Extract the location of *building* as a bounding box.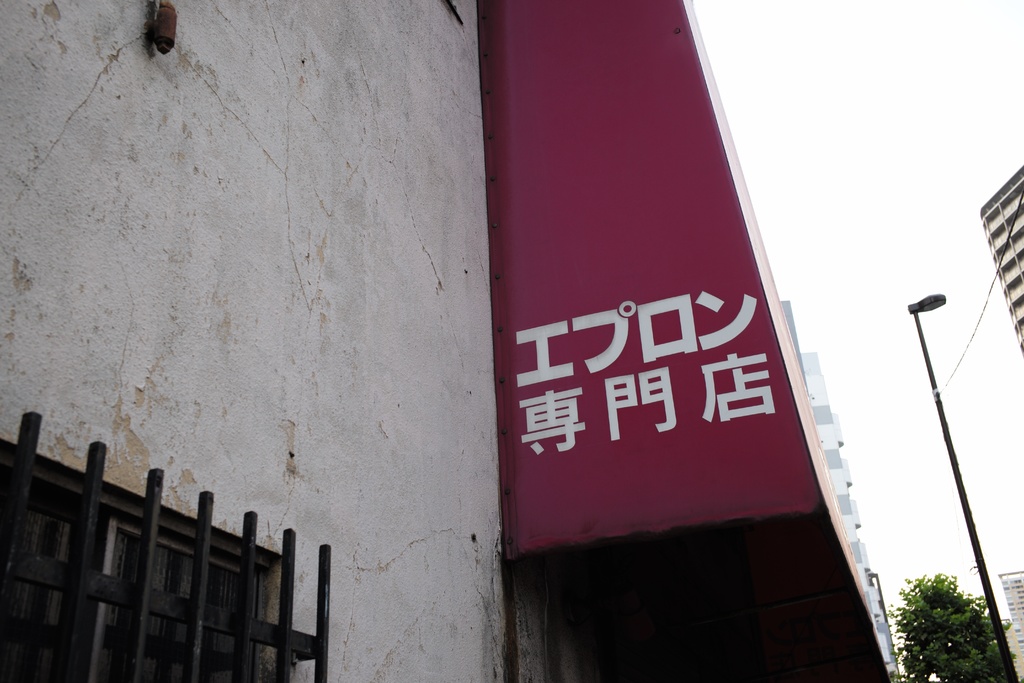
{"x1": 977, "y1": 164, "x2": 1023, "y2": 349}.
